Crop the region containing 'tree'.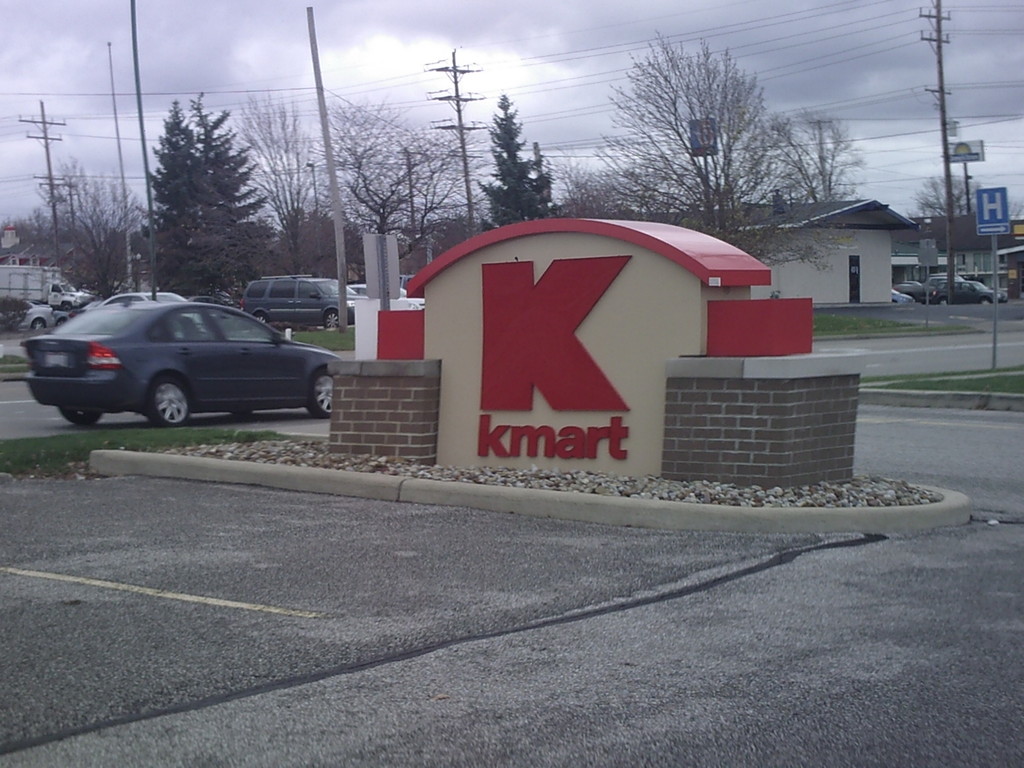
Crop region: x1=753 y1=104 x2=864 y2=207.
